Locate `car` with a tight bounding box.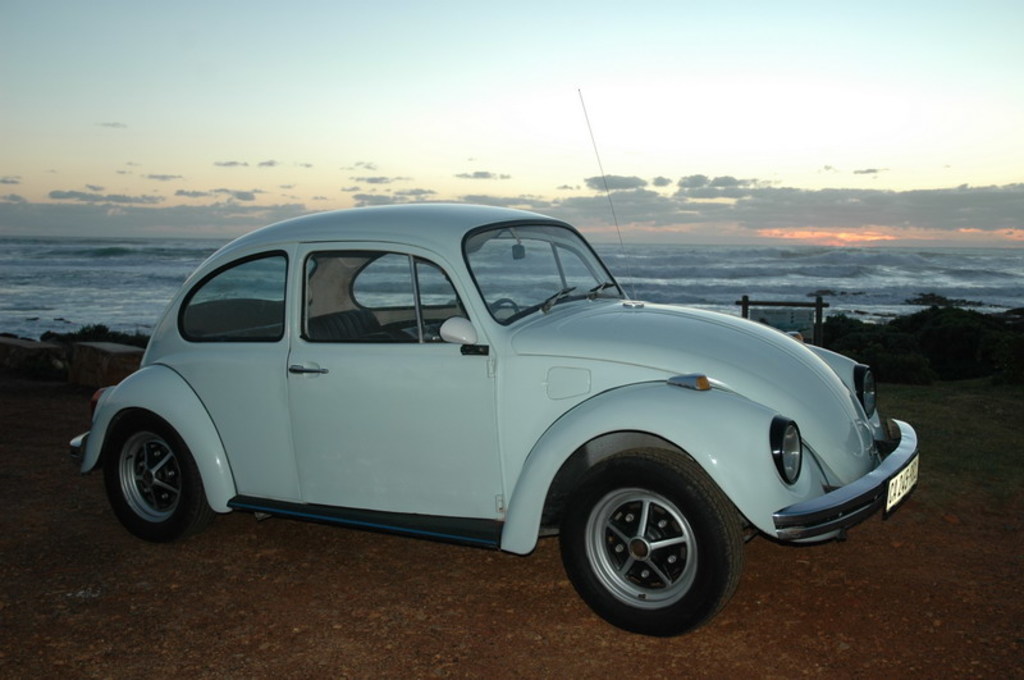
<box>82,201,925,620</box>.
